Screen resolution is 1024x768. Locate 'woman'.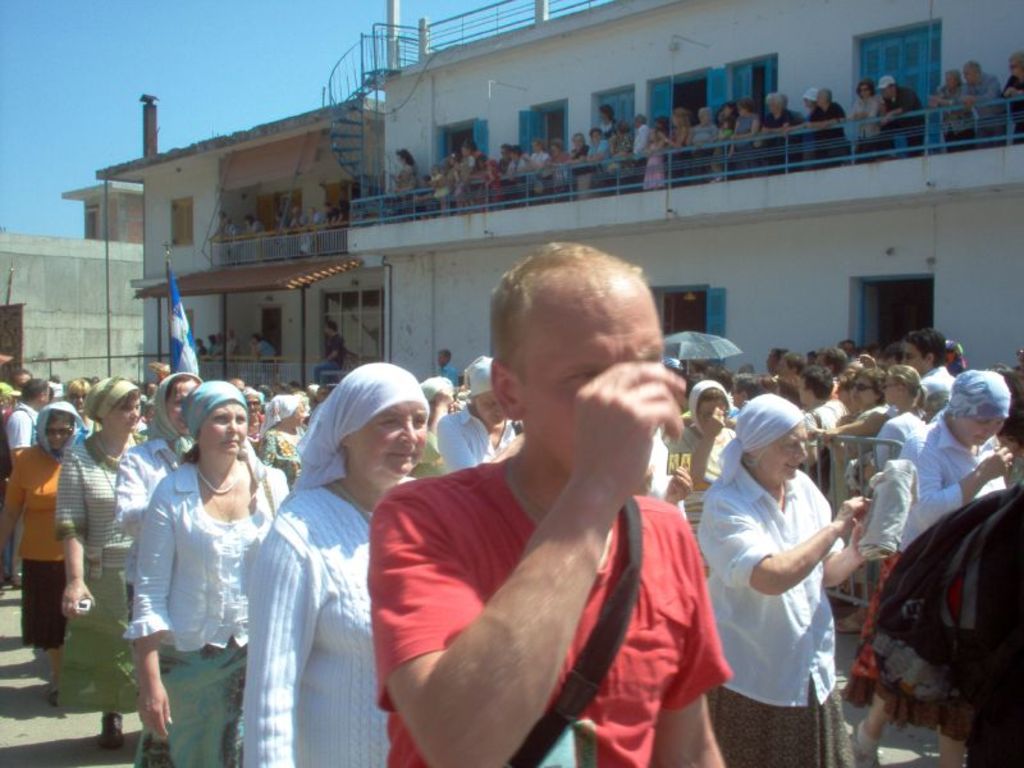
bbox=[393, 138, 422, 212].
